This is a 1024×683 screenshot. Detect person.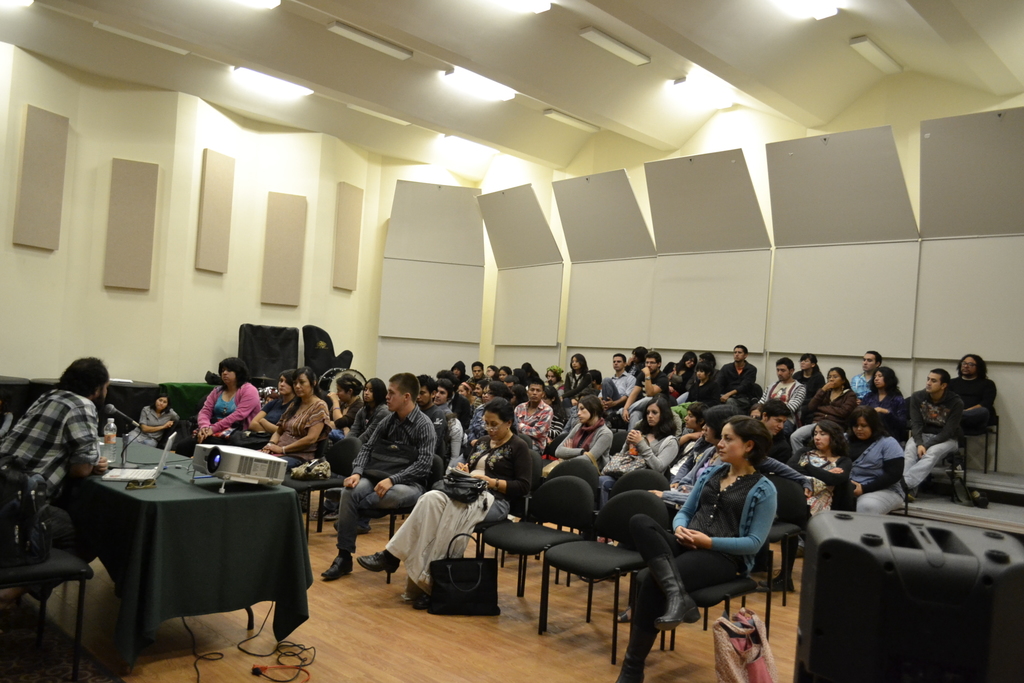
<bbox>0, 347, 117, 567</bbox>.
